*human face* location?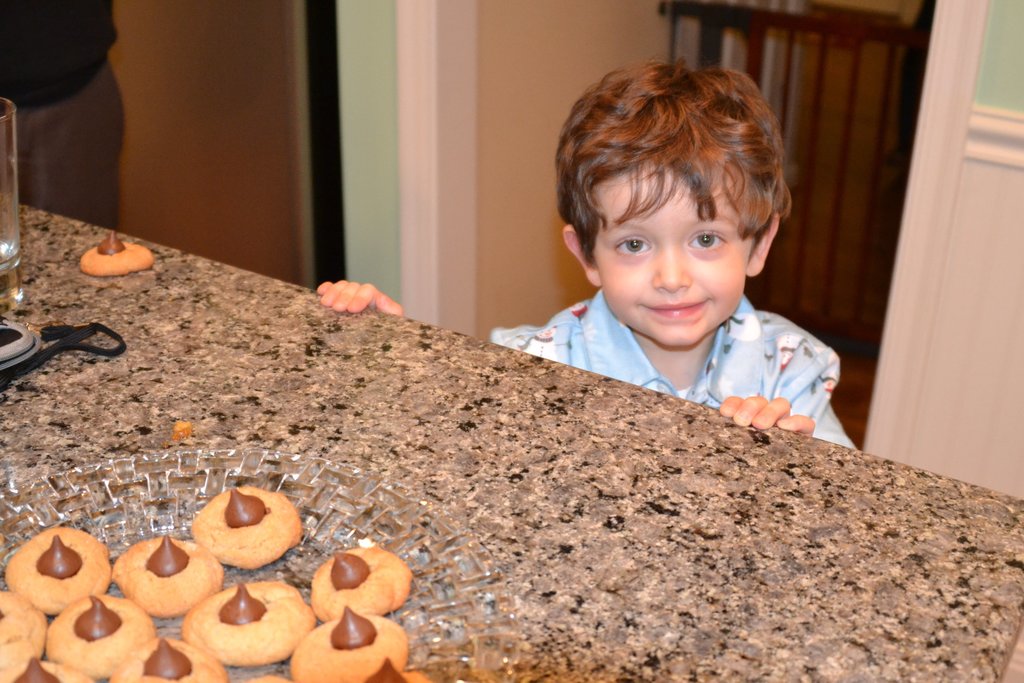
{"x1": 593, "y1": 165, "x2": 756, "y2": 348}
